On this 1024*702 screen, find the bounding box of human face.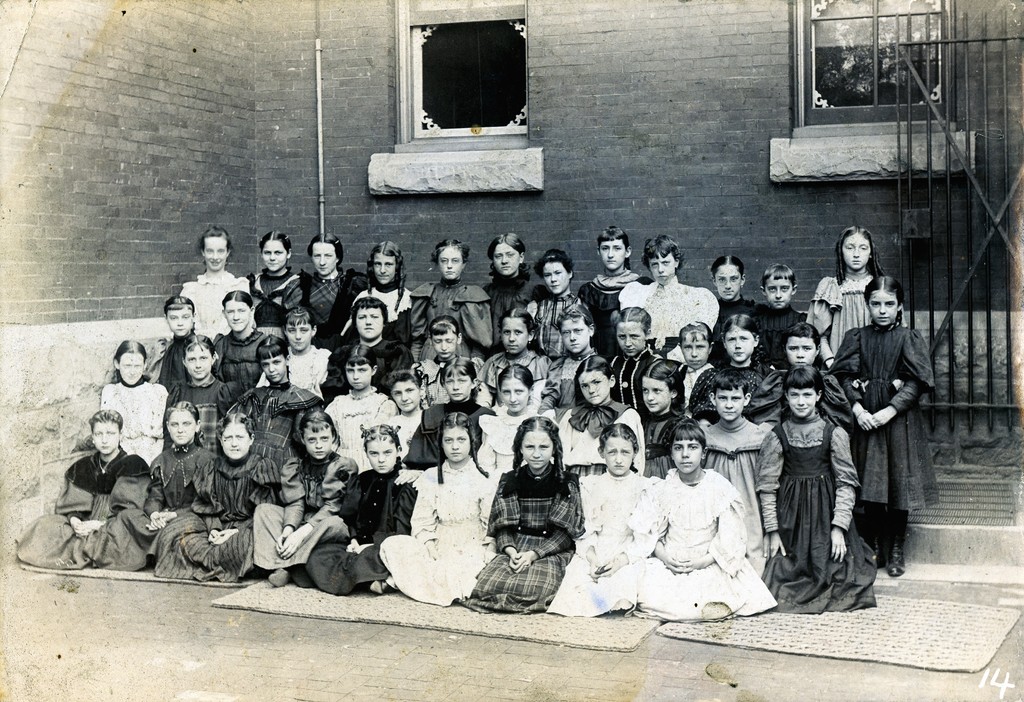
Bounding box: x1=559 y1=315 x2=589 y2=350.
